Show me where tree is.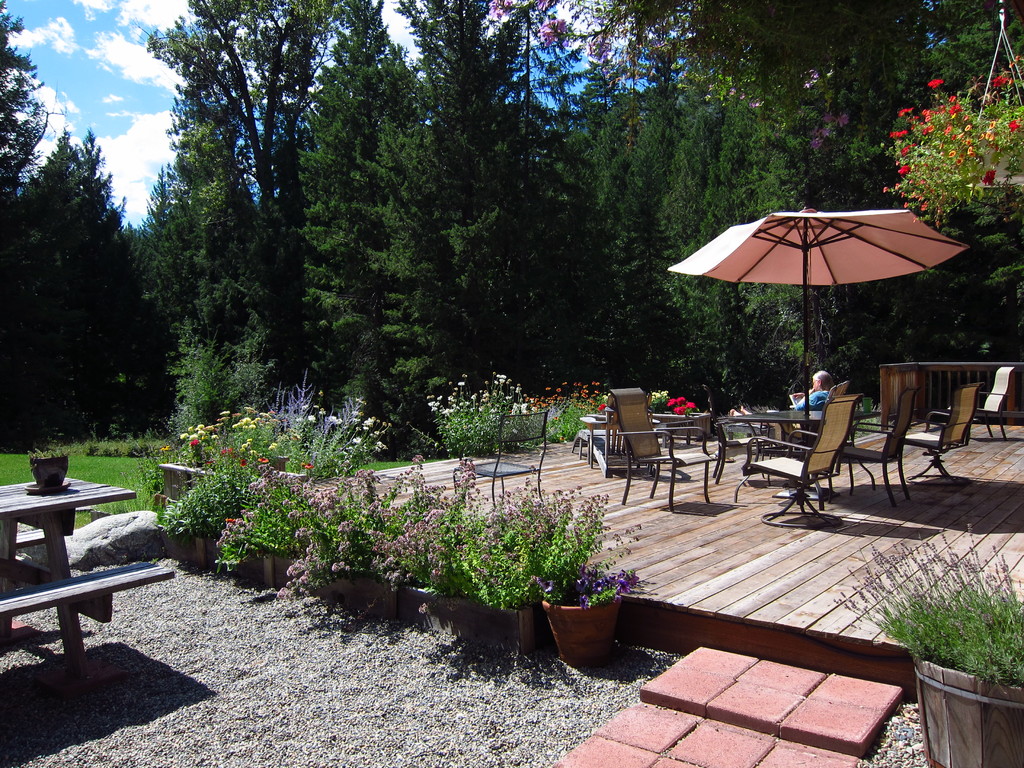
tree is at bbox=(2, 0, 48, 175).
